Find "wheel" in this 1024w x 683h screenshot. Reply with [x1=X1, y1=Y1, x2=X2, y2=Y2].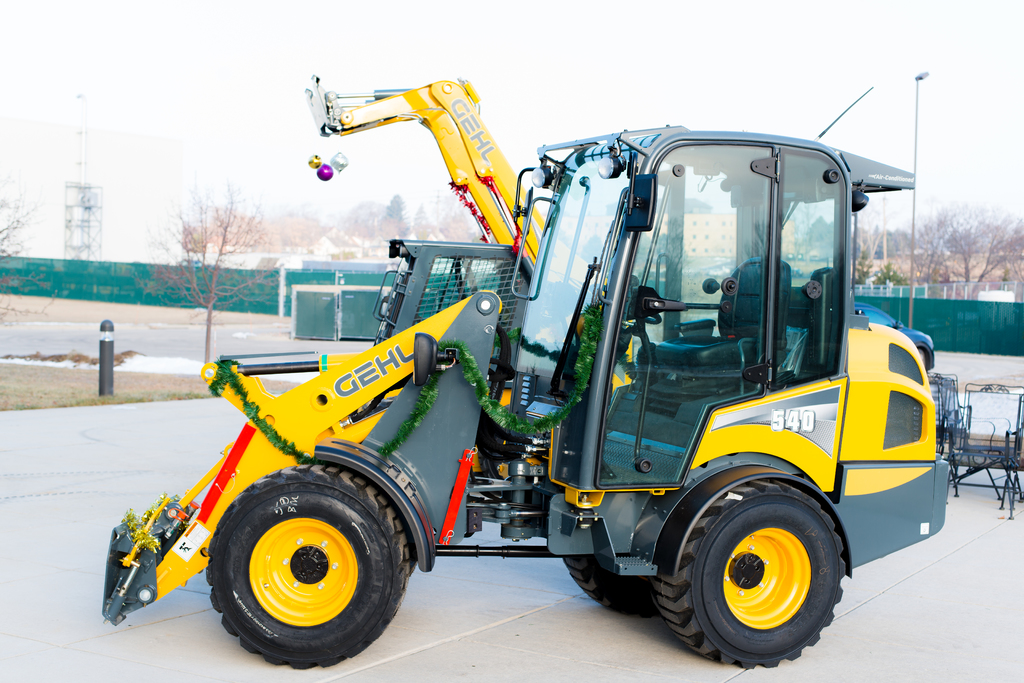
[x1=205, y1=462, x2=410, y2=672].
